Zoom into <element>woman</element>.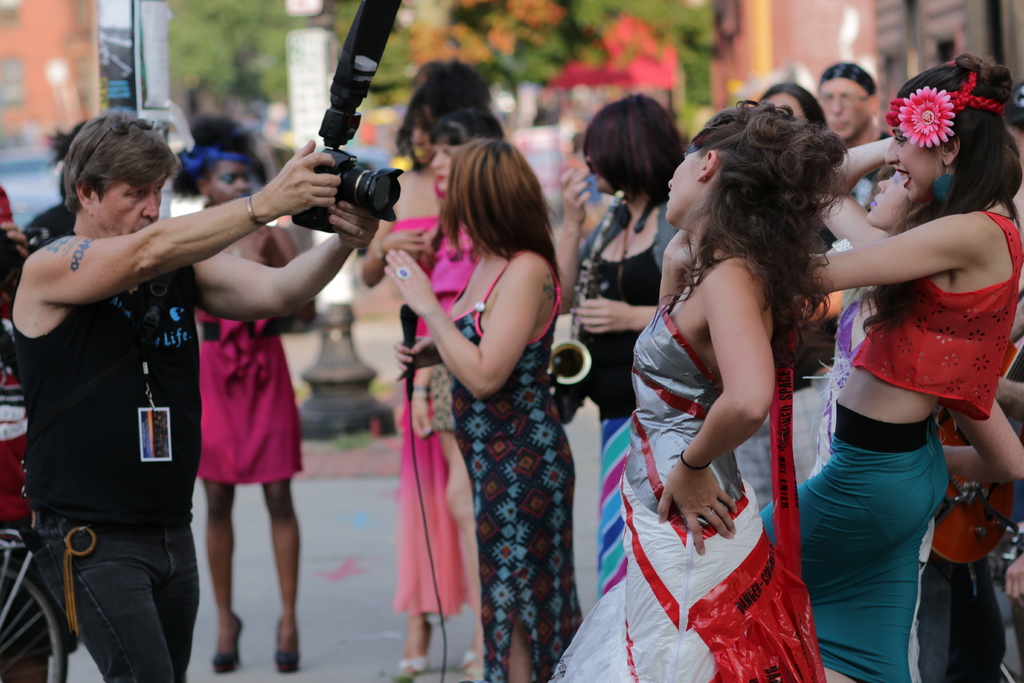
Zoom target: <box>757,53,1023,682</box>.
